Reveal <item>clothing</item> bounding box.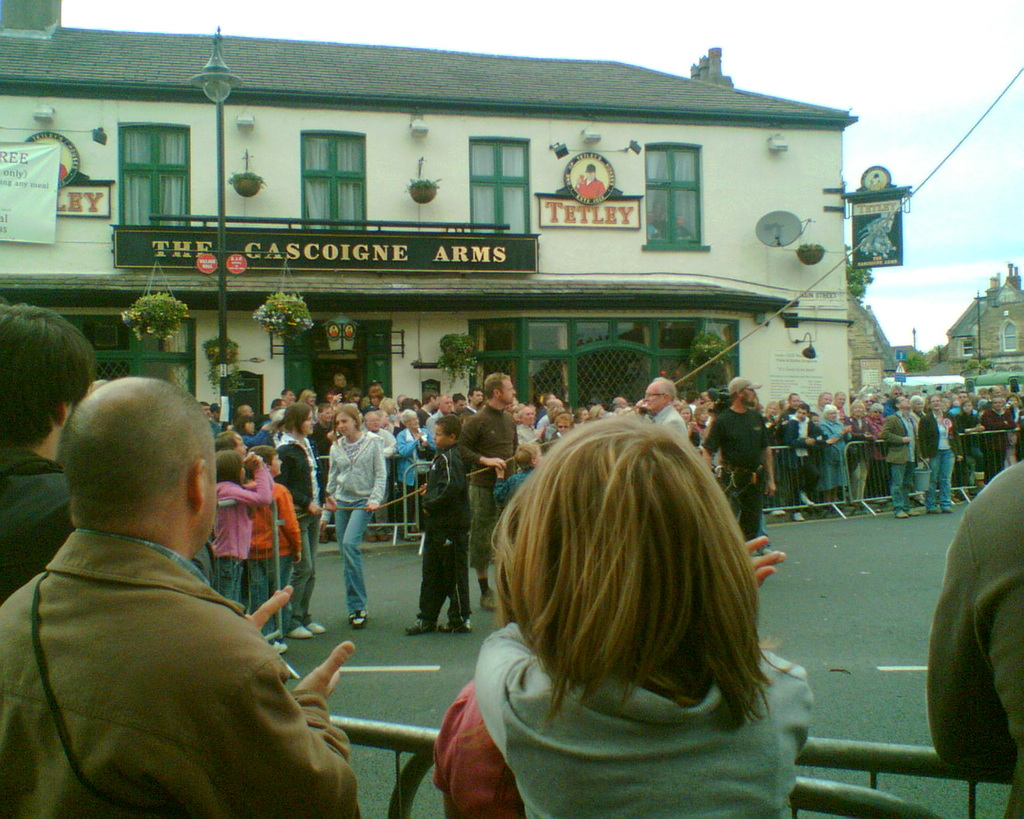
Revealed: <box>878,412,918,511</box>.
